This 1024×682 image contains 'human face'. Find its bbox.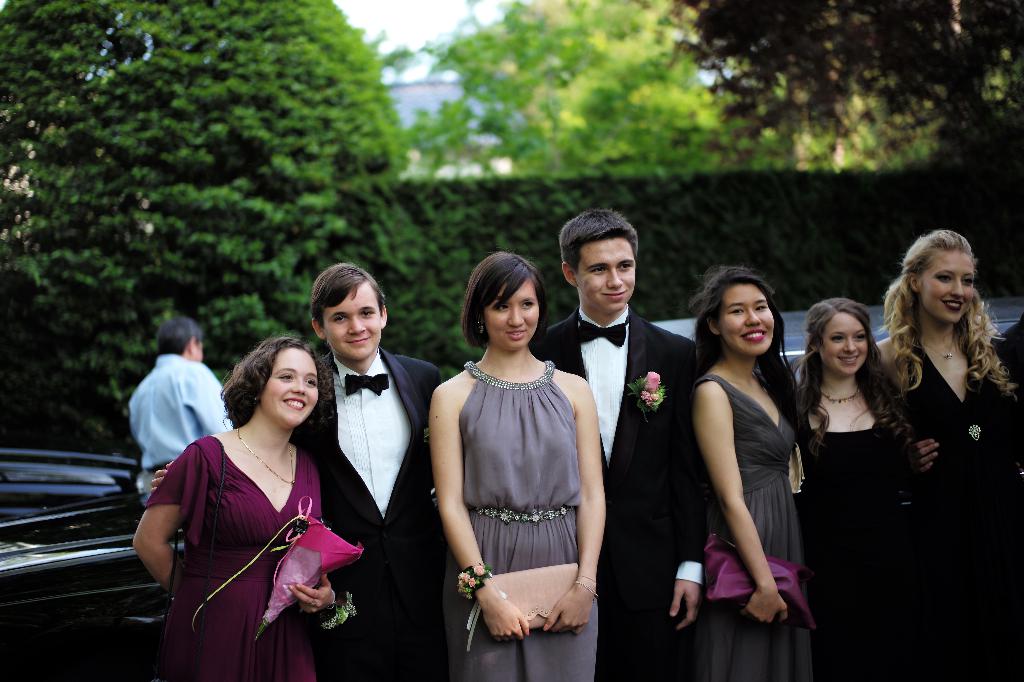
crop(719, 282, 771, 356).
